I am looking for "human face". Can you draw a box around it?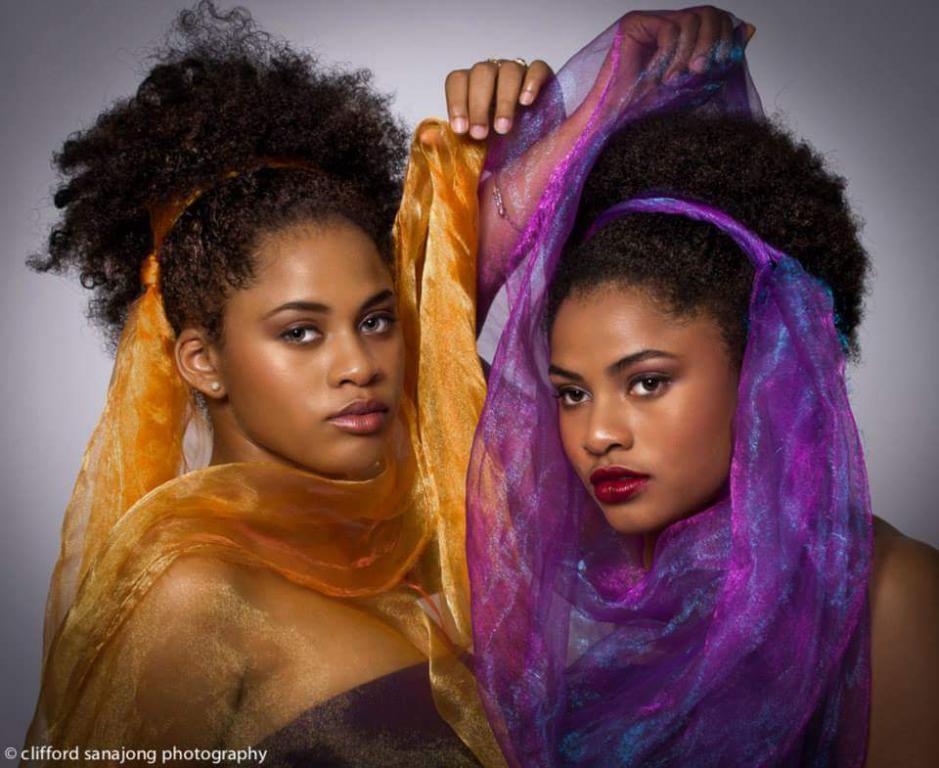
Sure, the bounding box is box(550, 292, 738, 534).
